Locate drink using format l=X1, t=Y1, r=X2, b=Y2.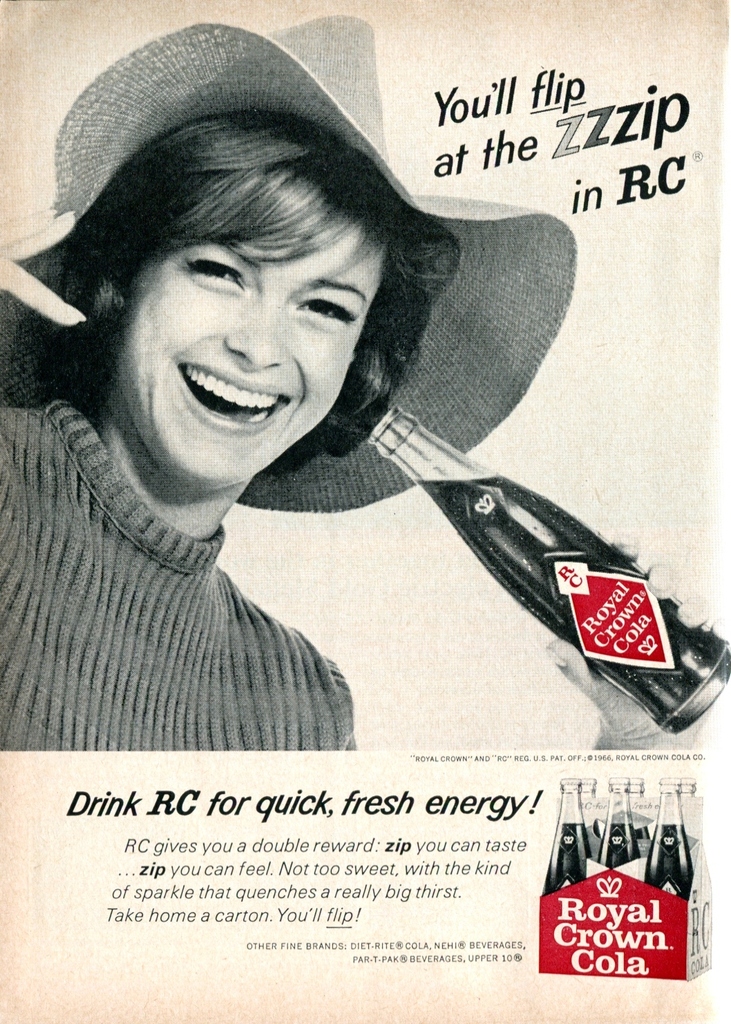
l=548, t=815, r=590, b=903.
